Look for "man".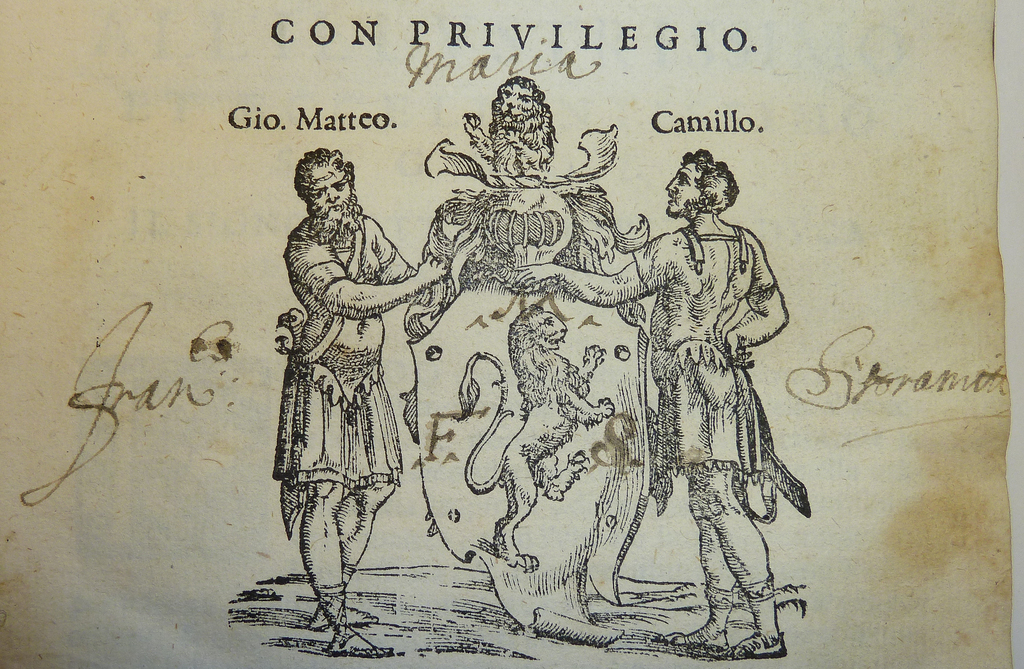
Found: <bbox>271, 141, 453, 661</bbox>.
